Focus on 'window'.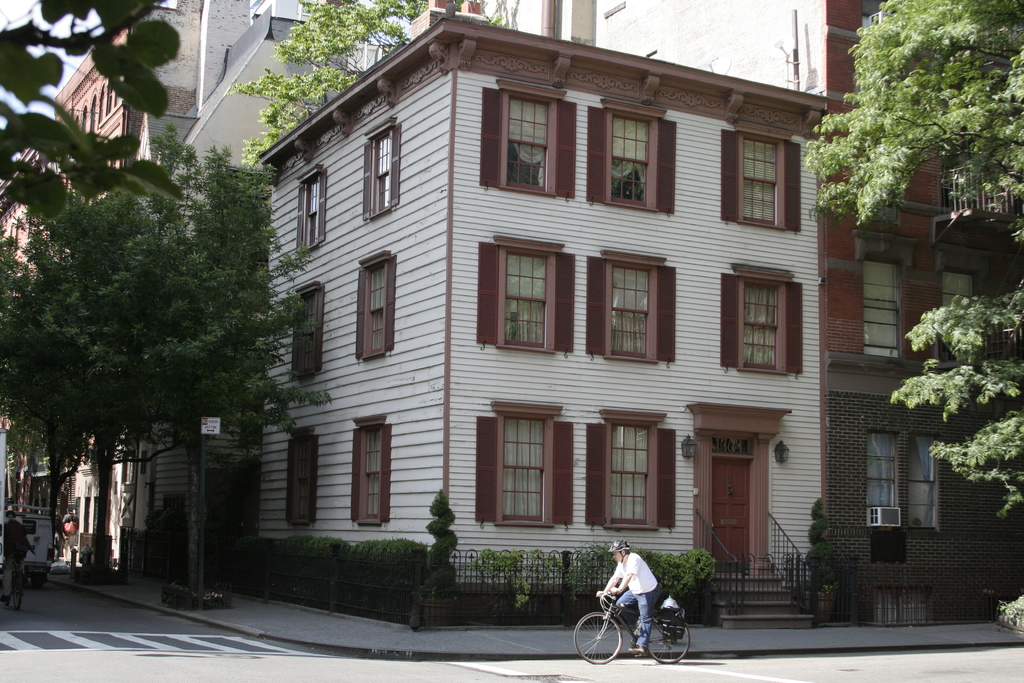
Focused at 578, 406, 672, 534.
